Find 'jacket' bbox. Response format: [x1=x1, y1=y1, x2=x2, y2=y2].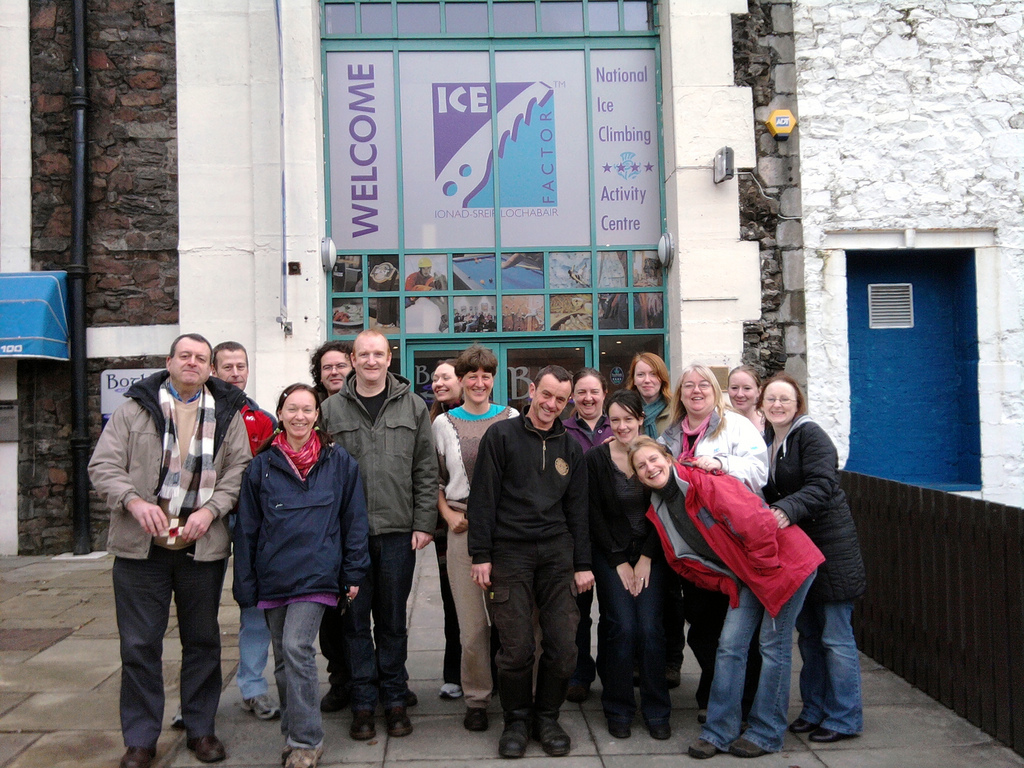
[x1=639, y1=459, x2=827, y2=618].
